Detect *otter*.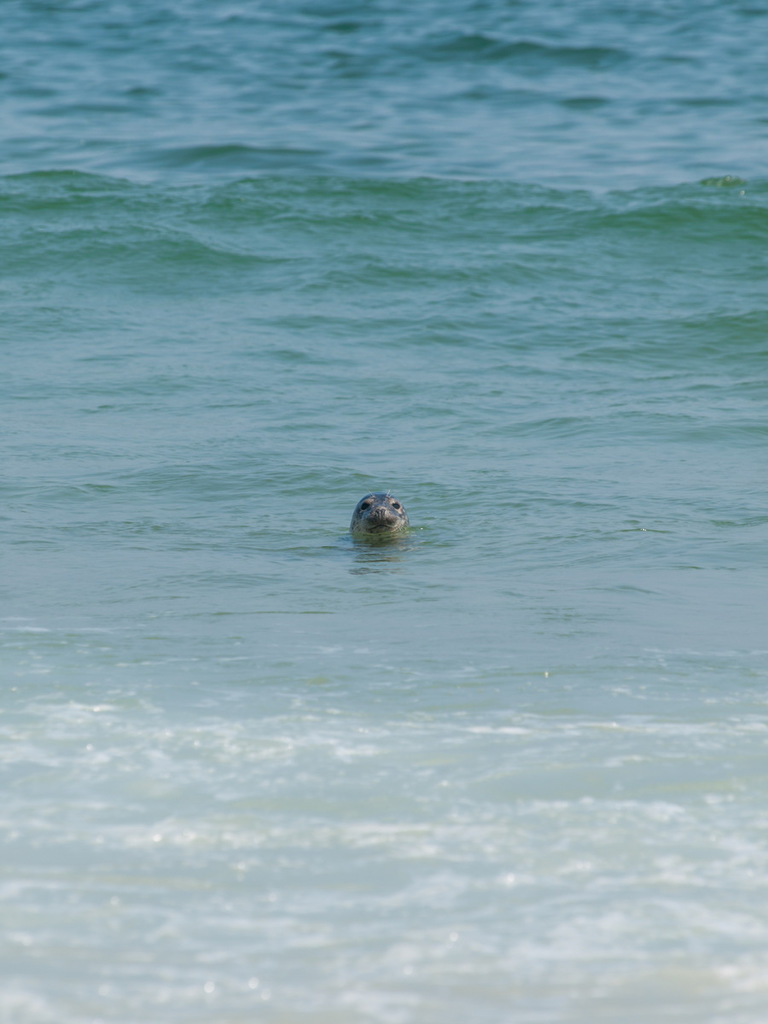
Detected at x1=348, y1=487, x2=408, y2=532.
